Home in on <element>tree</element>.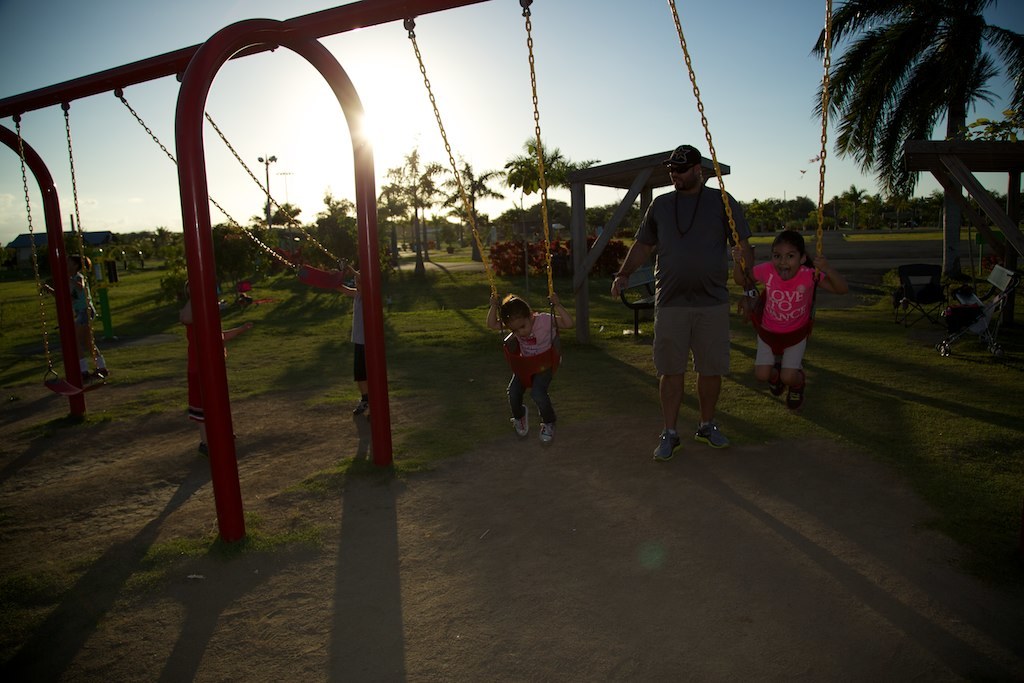
Homed in at [375,146,444,271].
